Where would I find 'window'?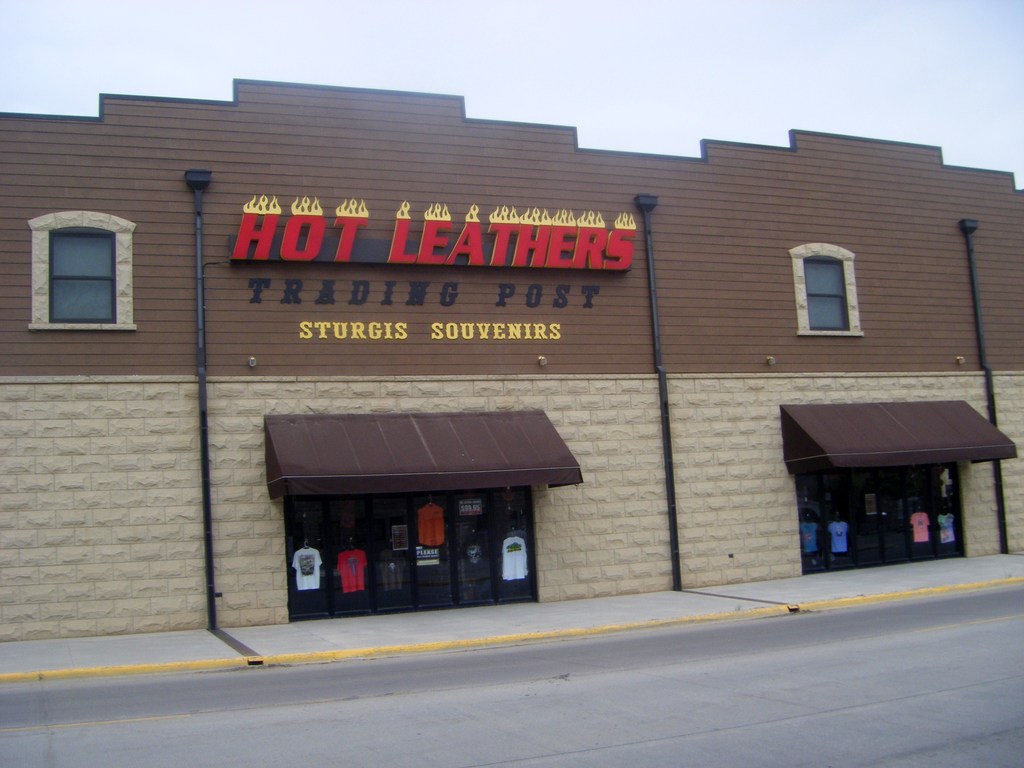
At detection(49, 234, 121, 319).
